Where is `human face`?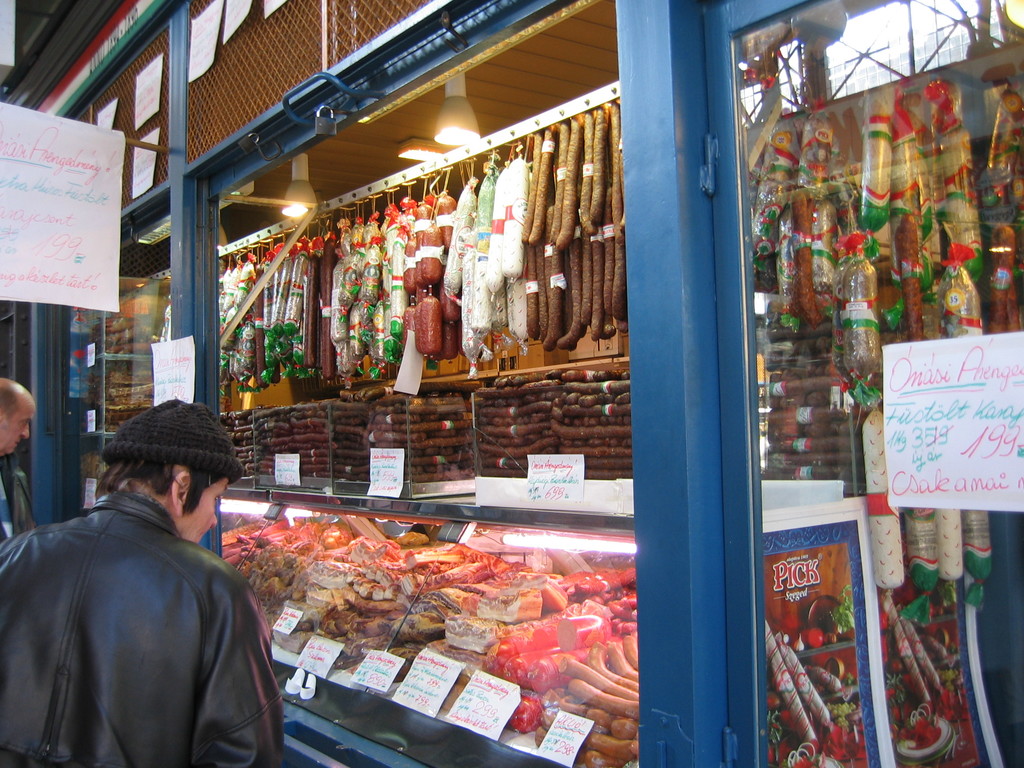
detection(1, 397, 36, 455).
